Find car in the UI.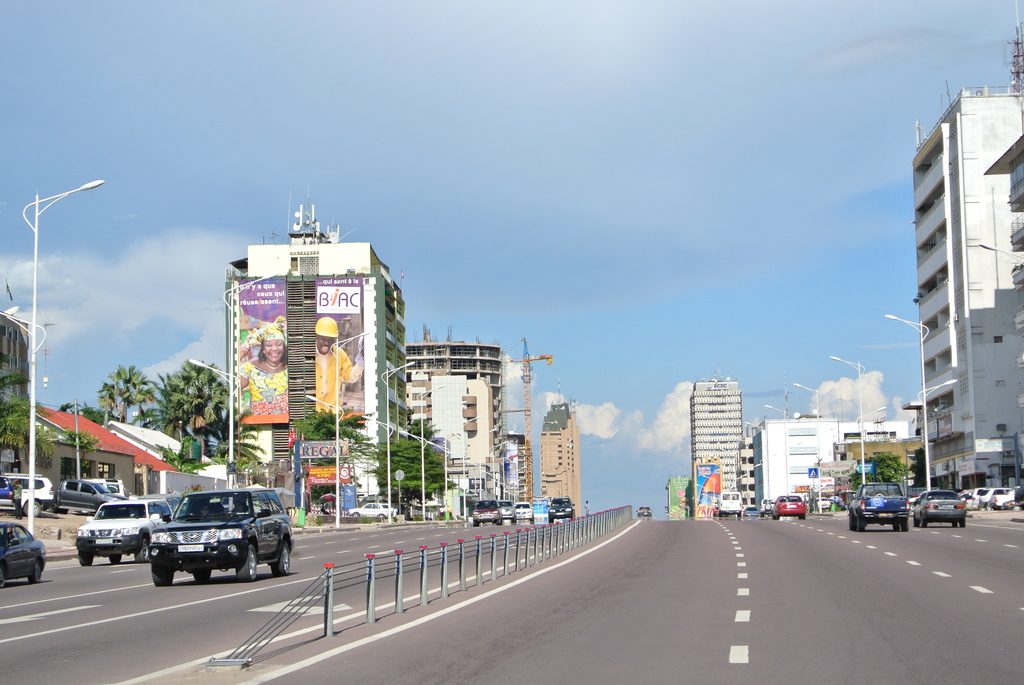
UI element at <bbox>760, 497, 775, 517</bbox>.
